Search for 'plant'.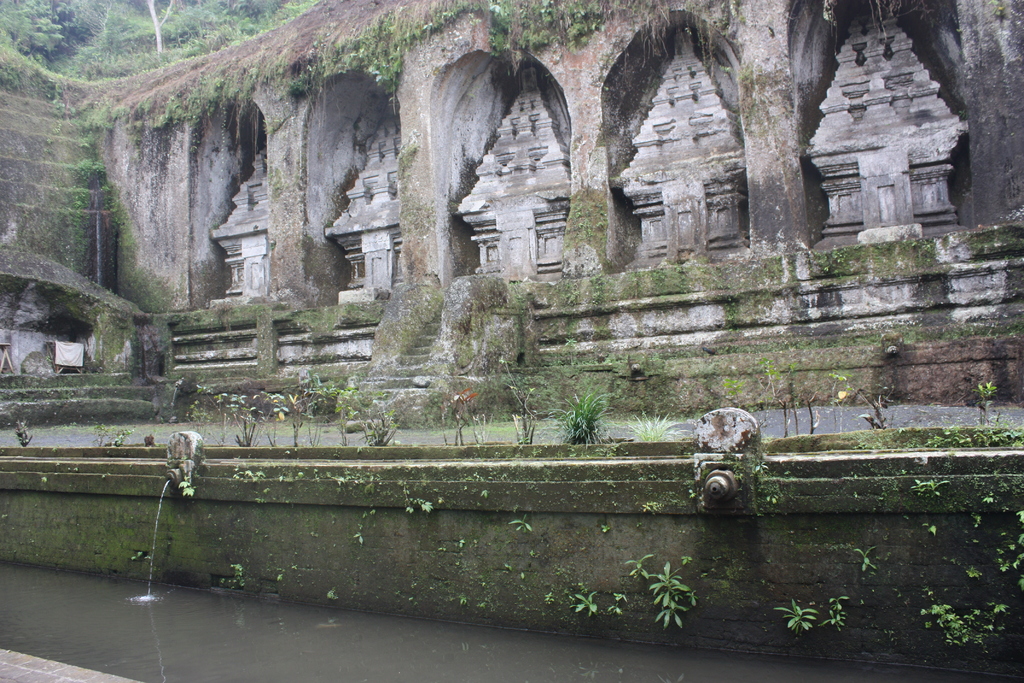
Found at region(509, 518, 532, 537).
